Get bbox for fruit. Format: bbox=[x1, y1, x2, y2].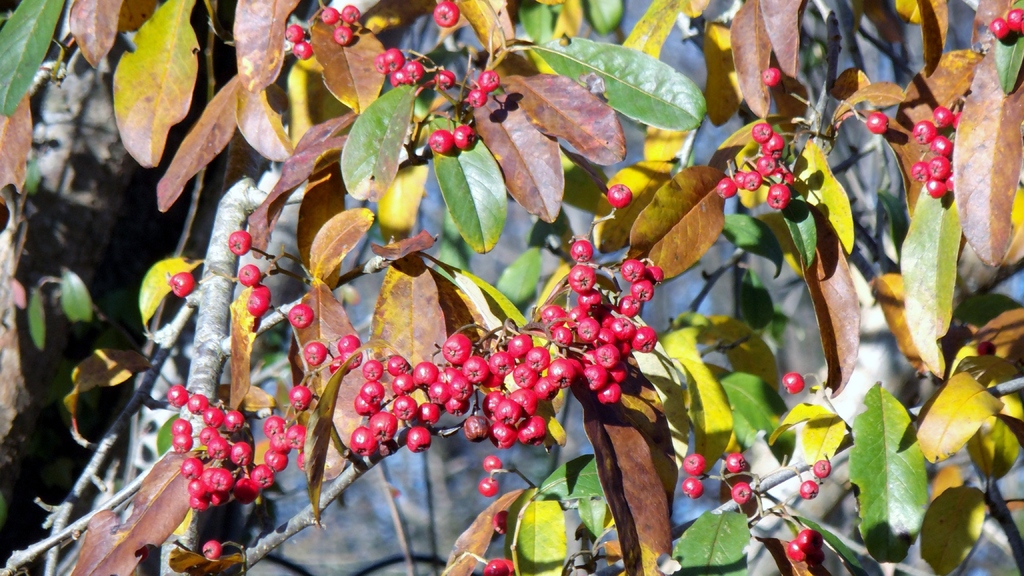
bbox=[607, 182, 626, 209].
